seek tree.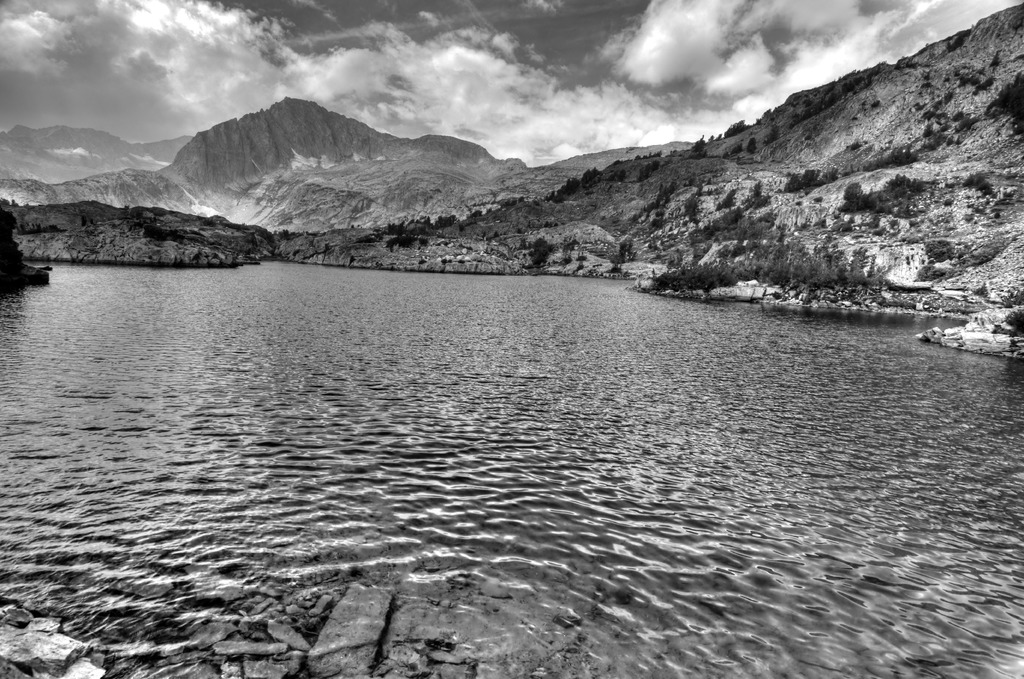
{"left": 723, "top": 117, "right": 751, "bottom": 136}.
